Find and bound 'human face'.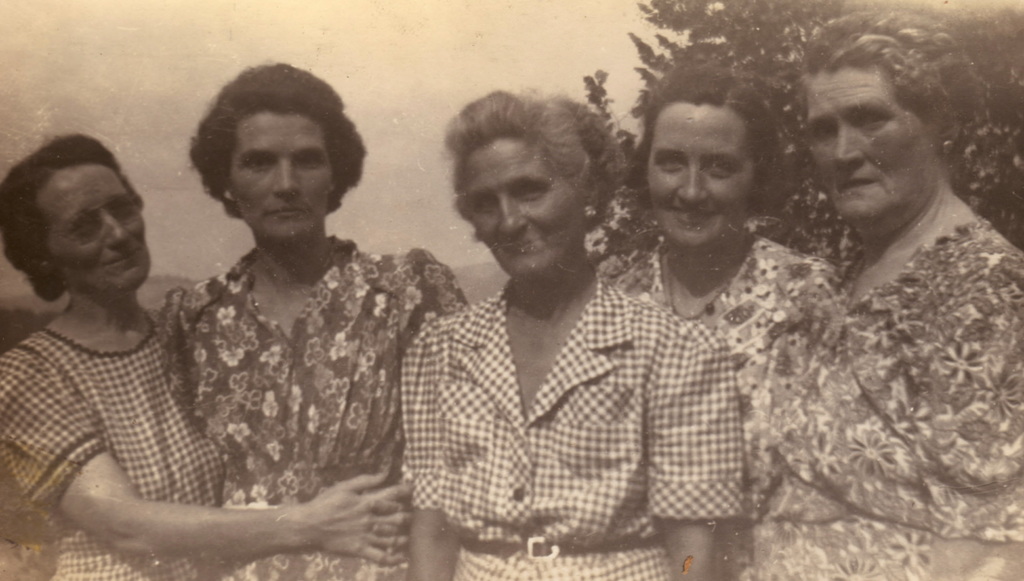
Bound: [x1=650, y1=106, x2=751, y2=251].
